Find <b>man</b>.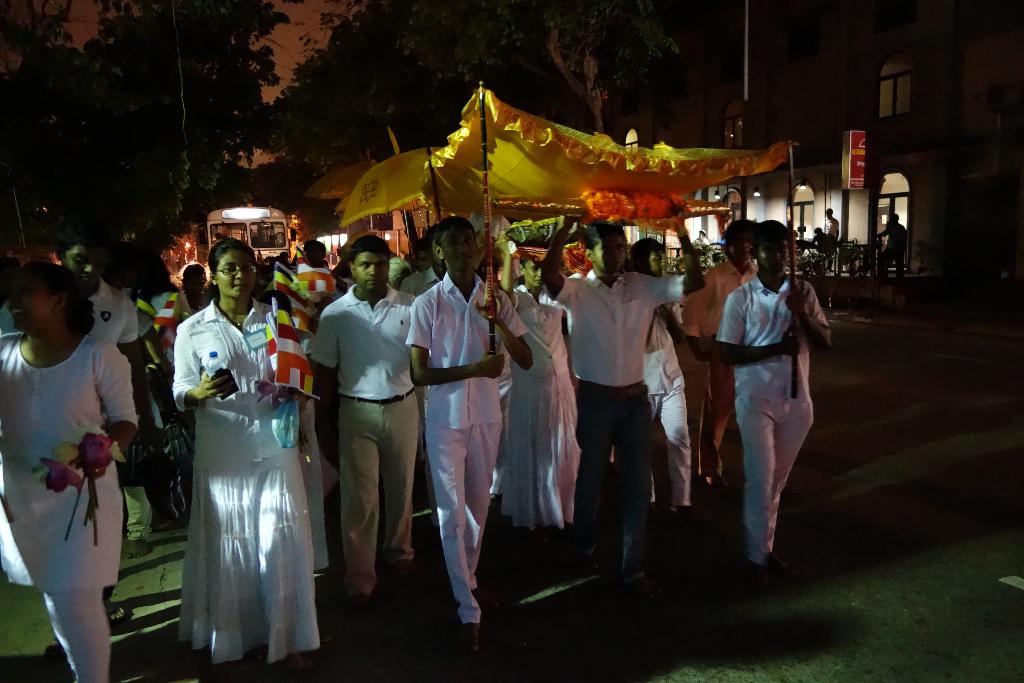
[307, 235, 420, 608].
